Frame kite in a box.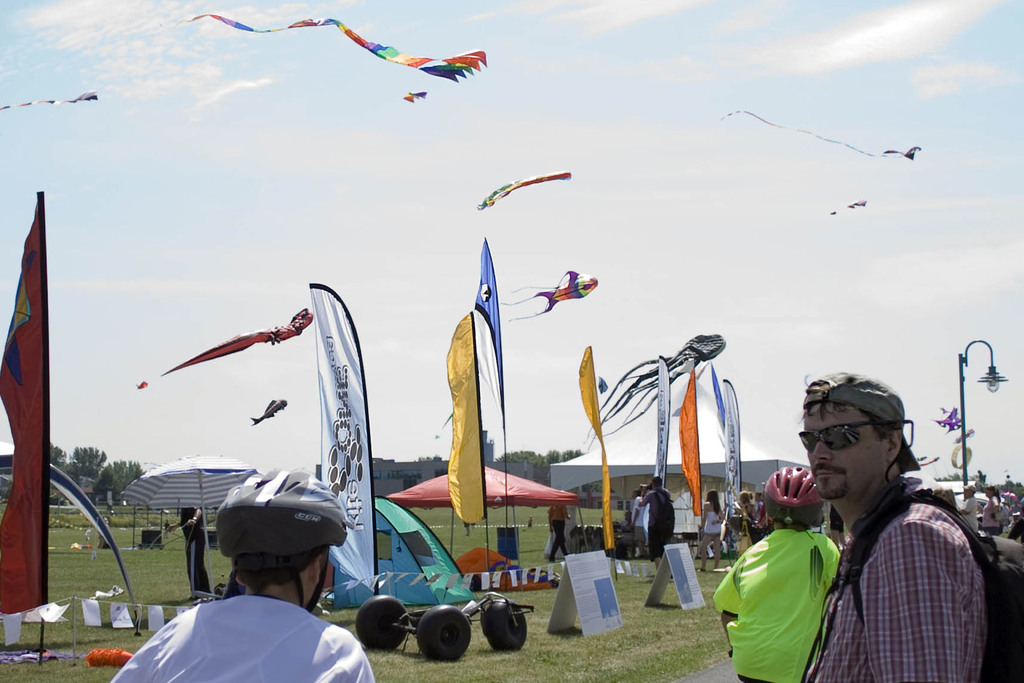
BBox(401, 89, 428, 104).
